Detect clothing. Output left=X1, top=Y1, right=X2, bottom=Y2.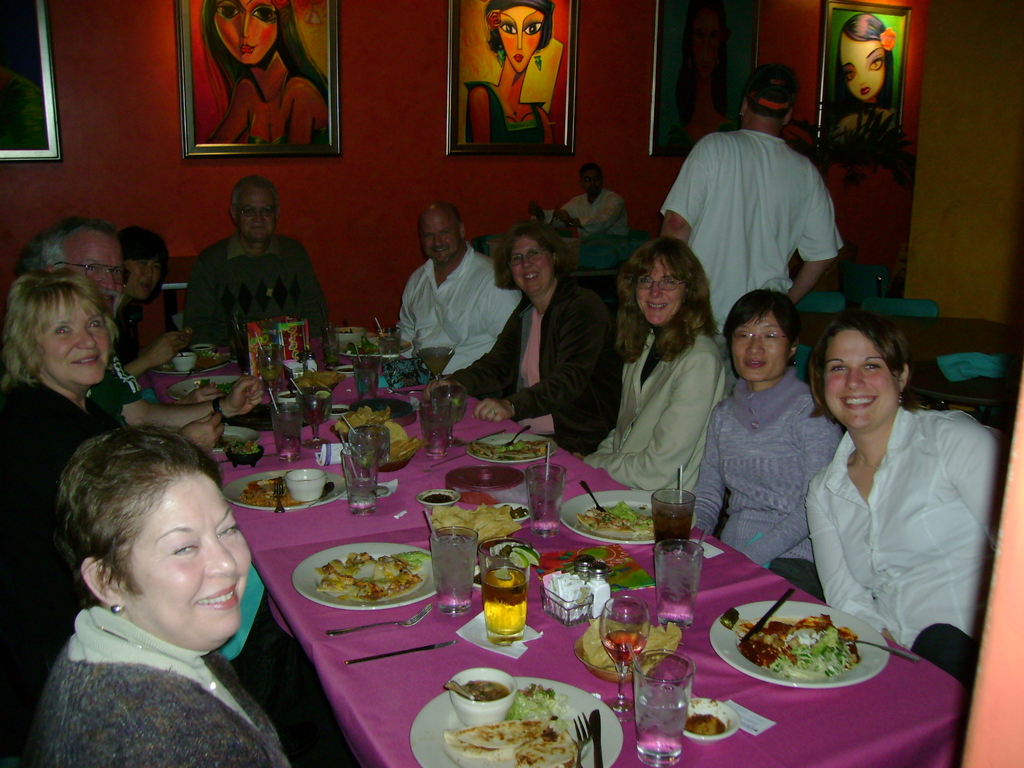
left=477, top=72, right=541, bottom=147.
